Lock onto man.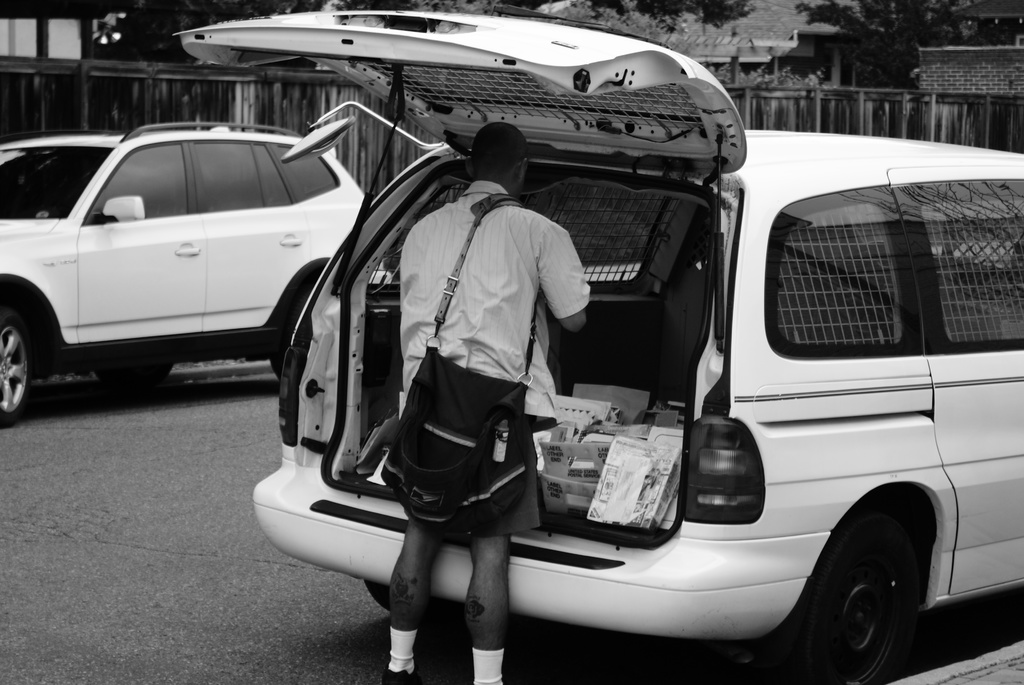
Locked: detection(344, 126, 596, 653).
